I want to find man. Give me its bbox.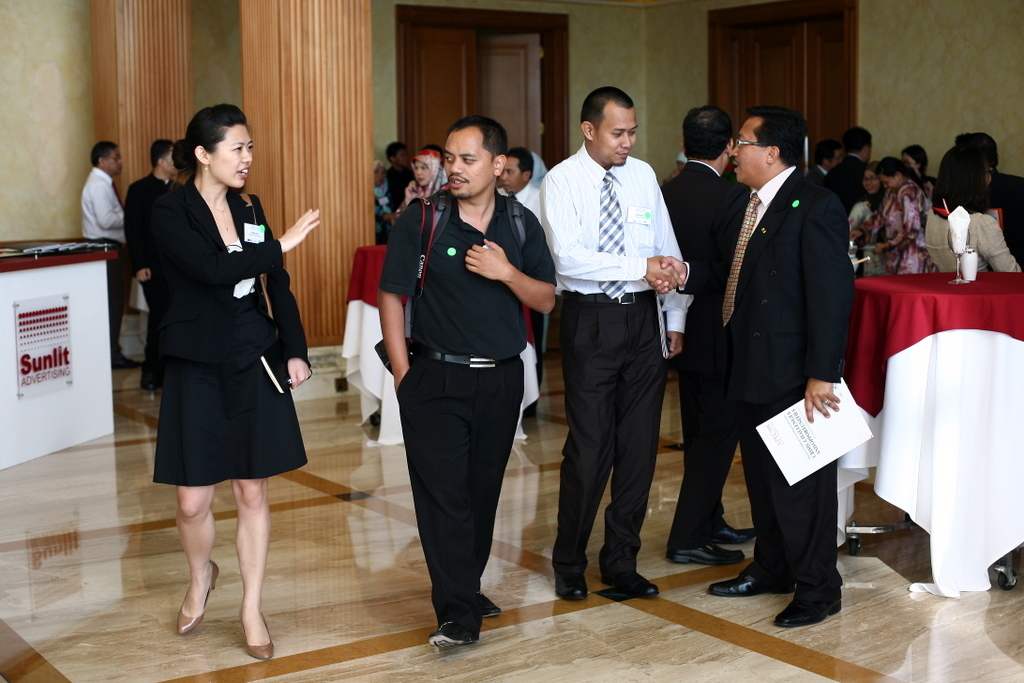
locate(78, 139, 146, 368).
